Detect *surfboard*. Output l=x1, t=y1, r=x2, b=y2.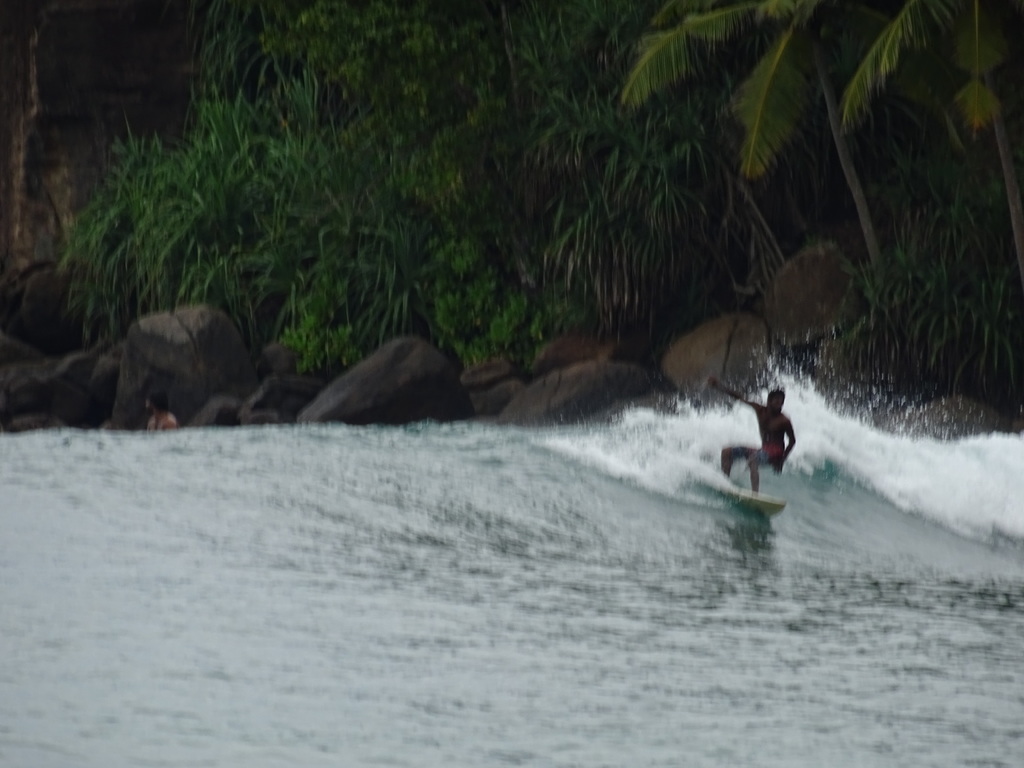
l=692, t=466, r=790, b=518.
